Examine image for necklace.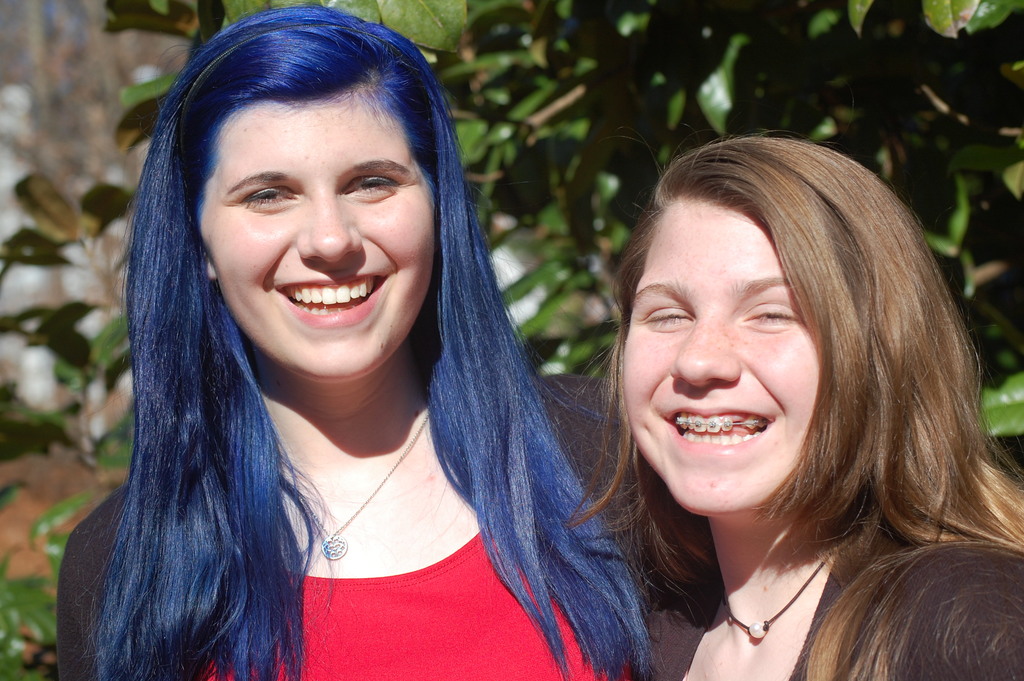
Examination result: left=721, top=539, right=840, bottom=640.
